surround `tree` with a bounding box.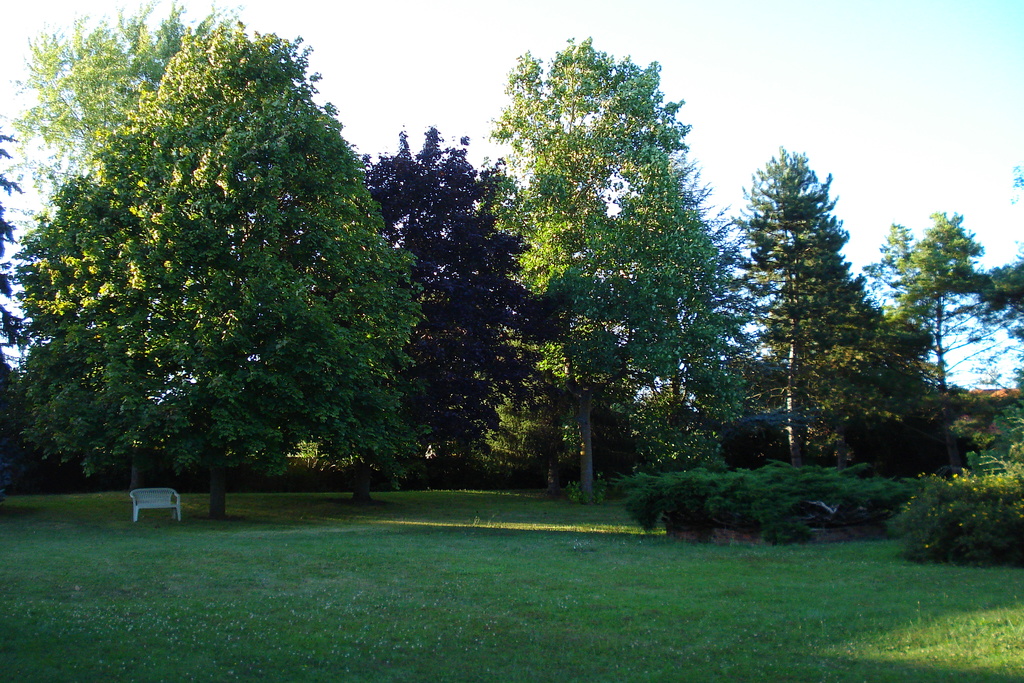
(left=1010, top=165, right=1021, bottom=195).
